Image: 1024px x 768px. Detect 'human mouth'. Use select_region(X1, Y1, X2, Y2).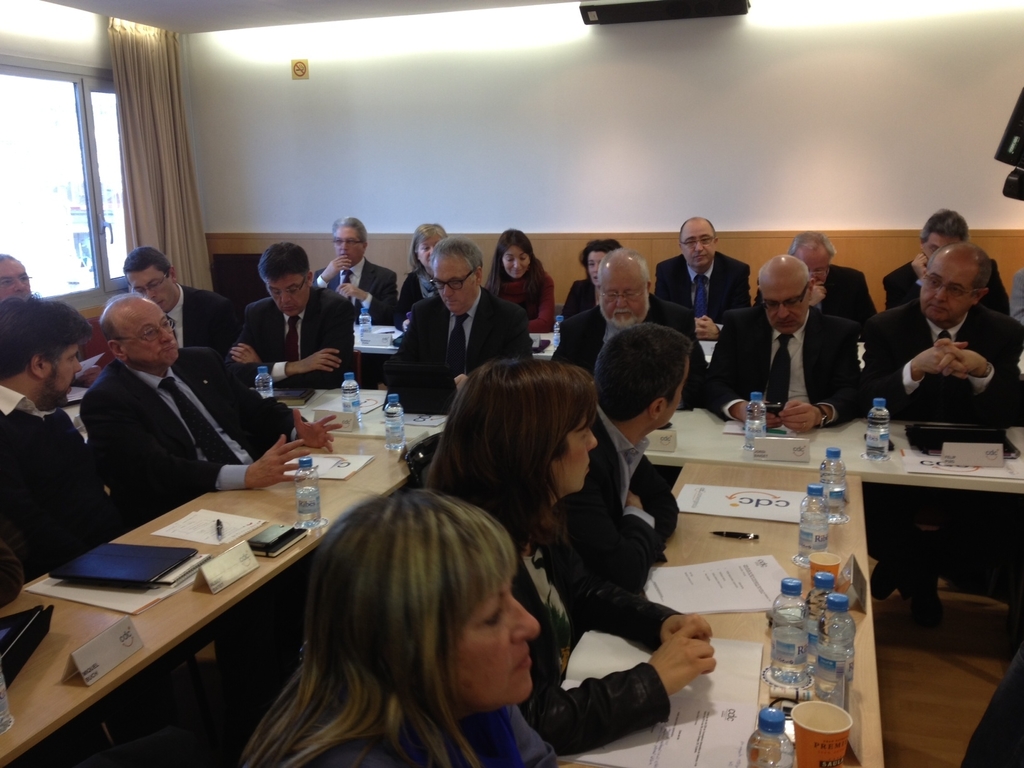
select_region(929, 306, 948, 311).
